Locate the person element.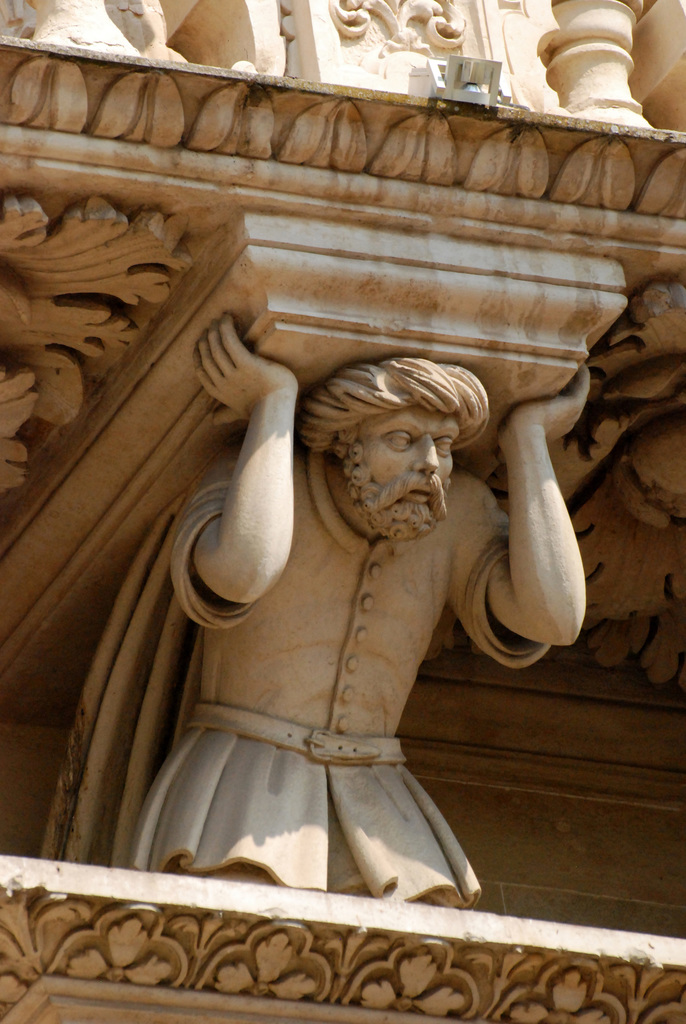
Element bbox: x1=113, y1=329, x2=562, y2=952.
